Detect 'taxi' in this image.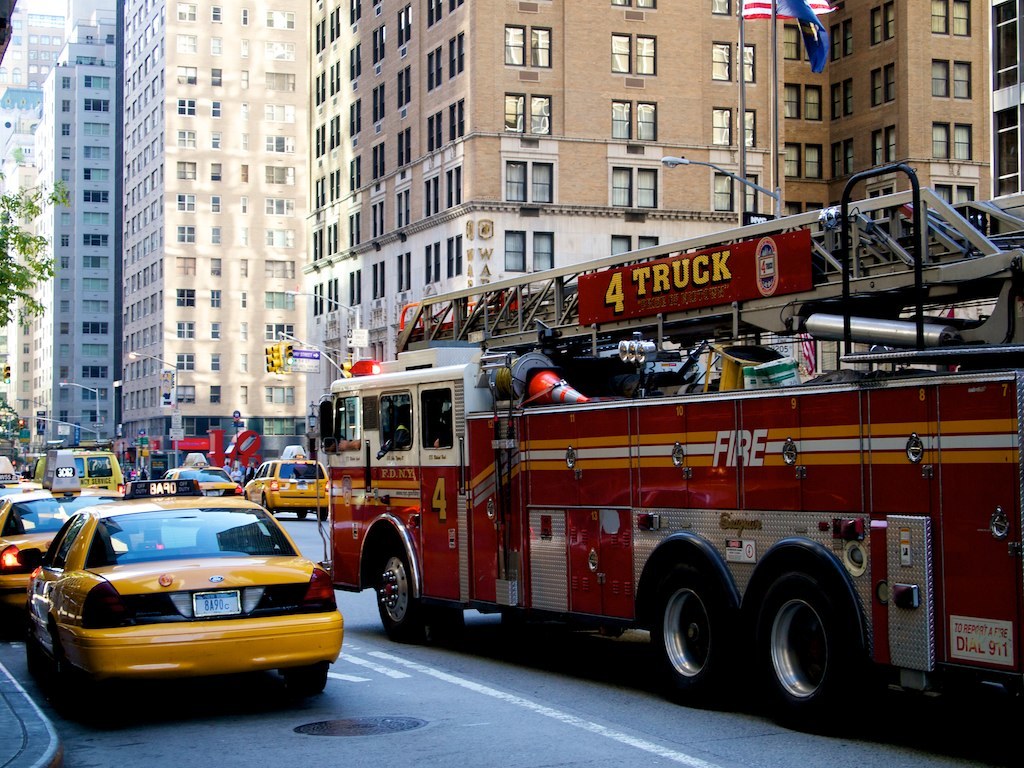
Detection: box=[156, 451, 239, 494].
